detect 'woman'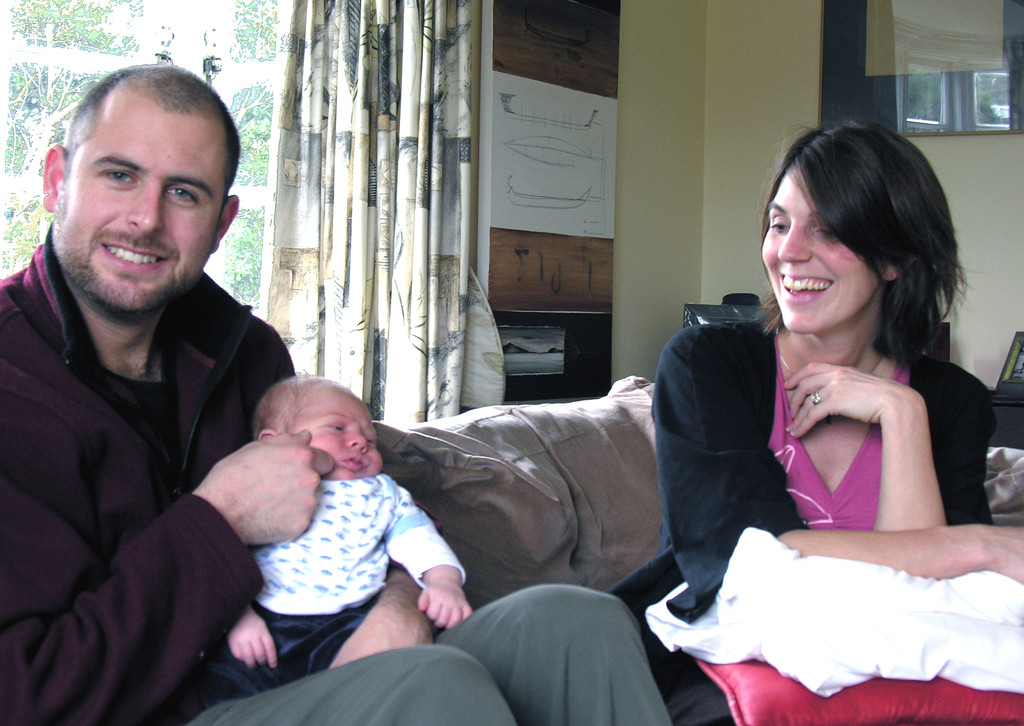
(612,121,1023,725)
